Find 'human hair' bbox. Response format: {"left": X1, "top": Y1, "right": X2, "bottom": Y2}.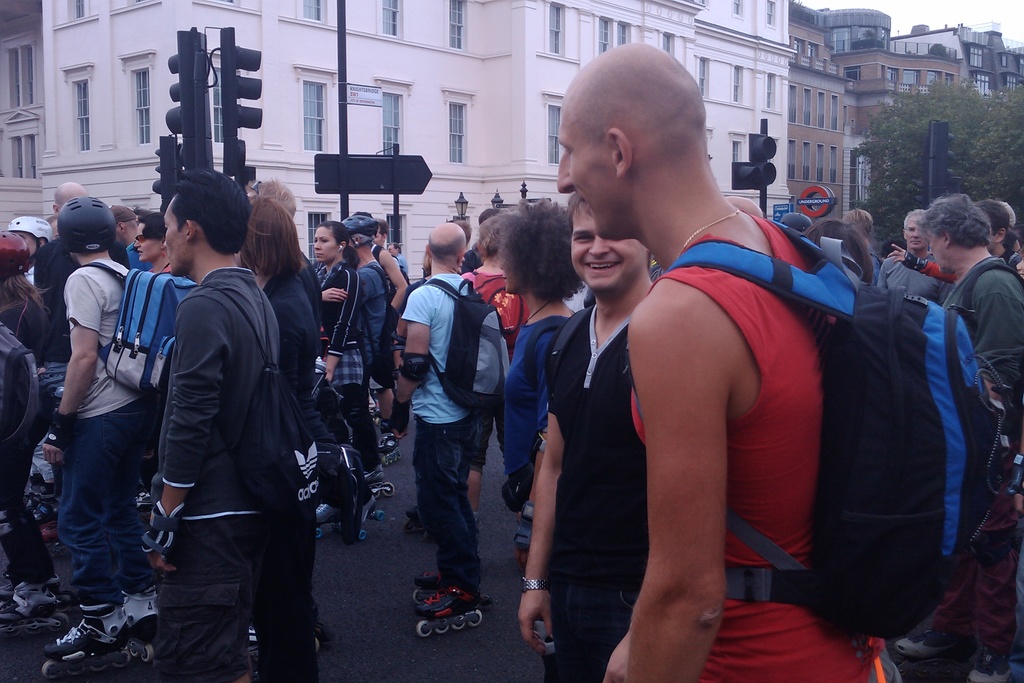
{"left": 902, "top": 208, "right": 922, "bottom": 233}.
